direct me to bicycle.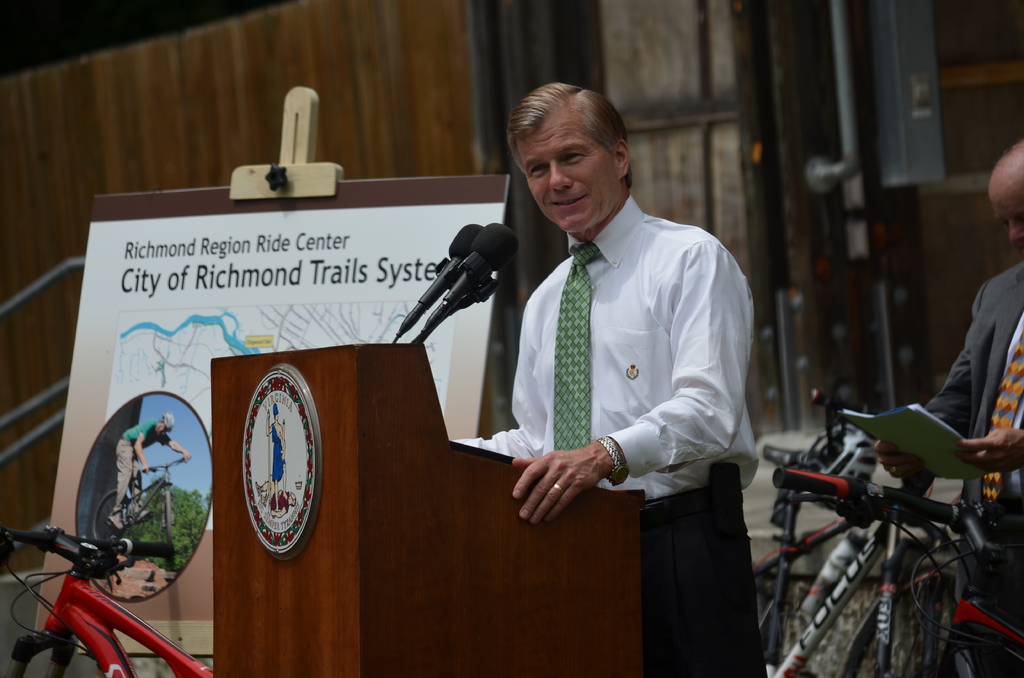
Direction: bbox=[0, 522, 214, 677].
